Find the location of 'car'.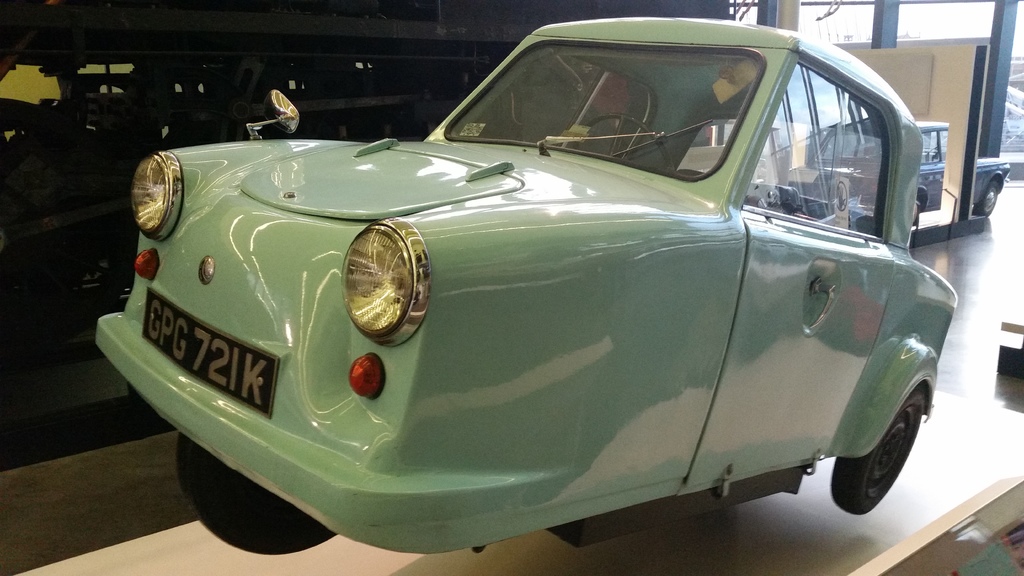
Location: region(772, 120, 1006, 222).
